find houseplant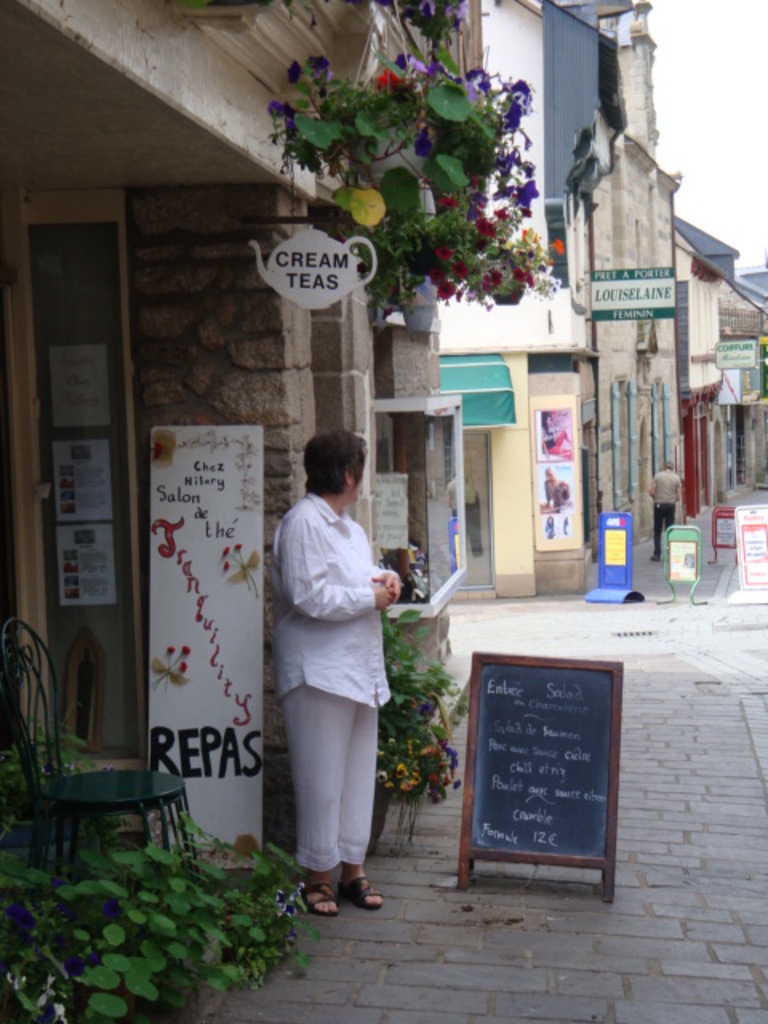
select_region(363, 603, 467, 856)
